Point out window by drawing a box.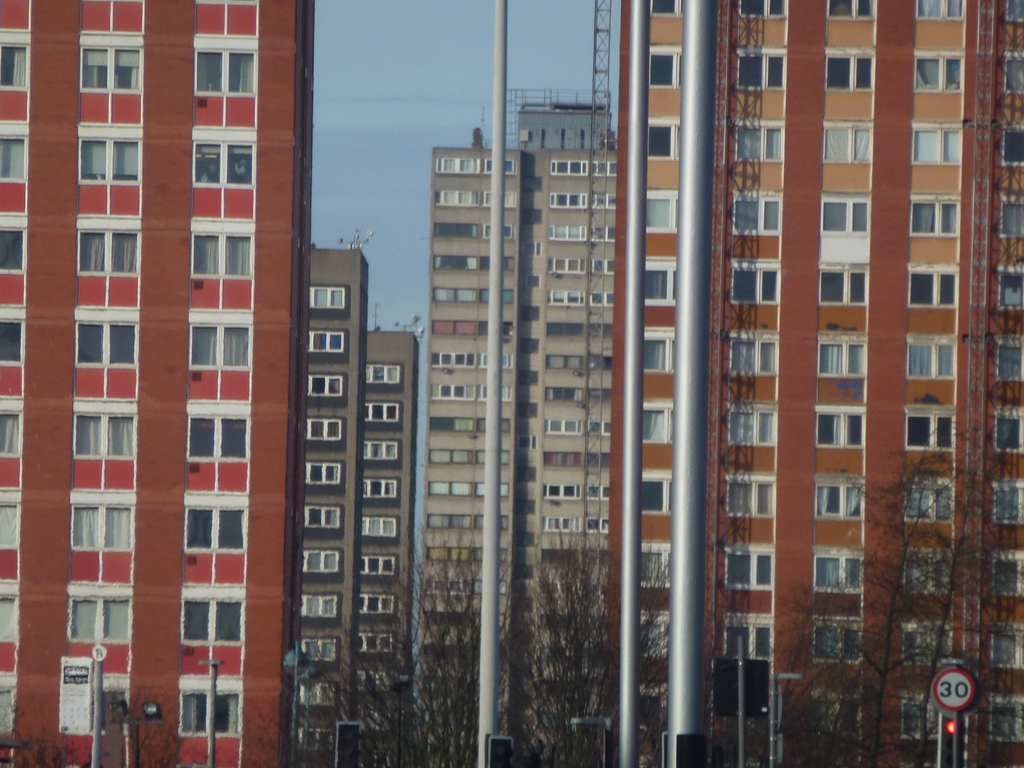
x1=361 y1=554 x2=394 y2=579.
